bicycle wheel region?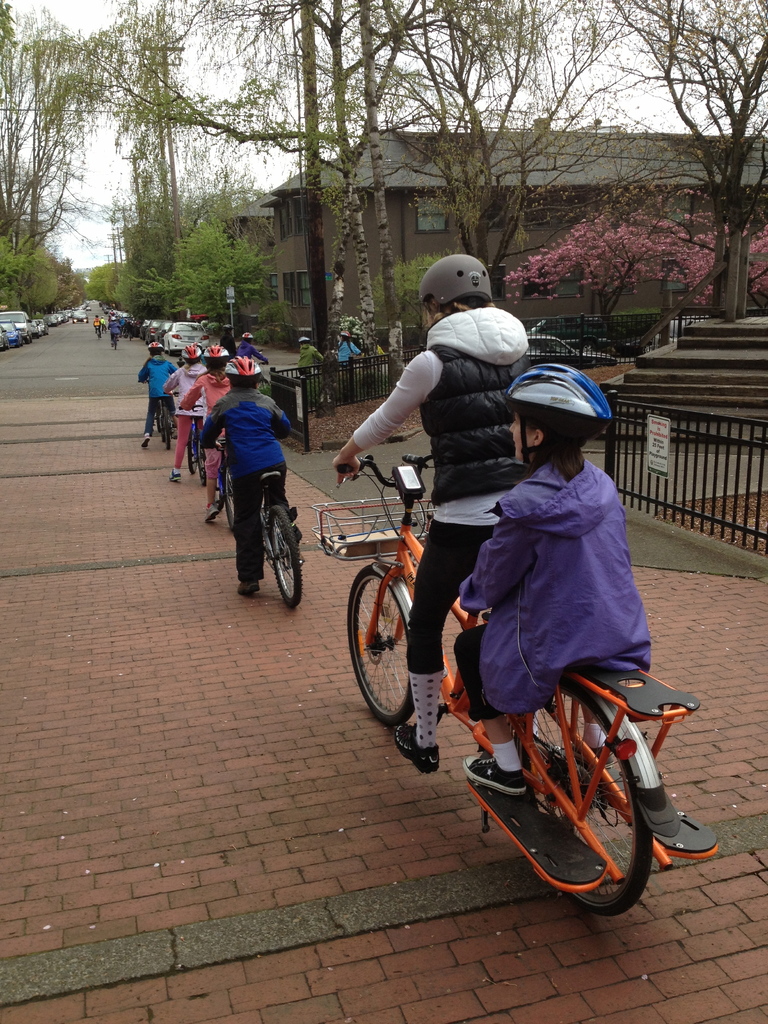
[196, 436, 205, 482]
